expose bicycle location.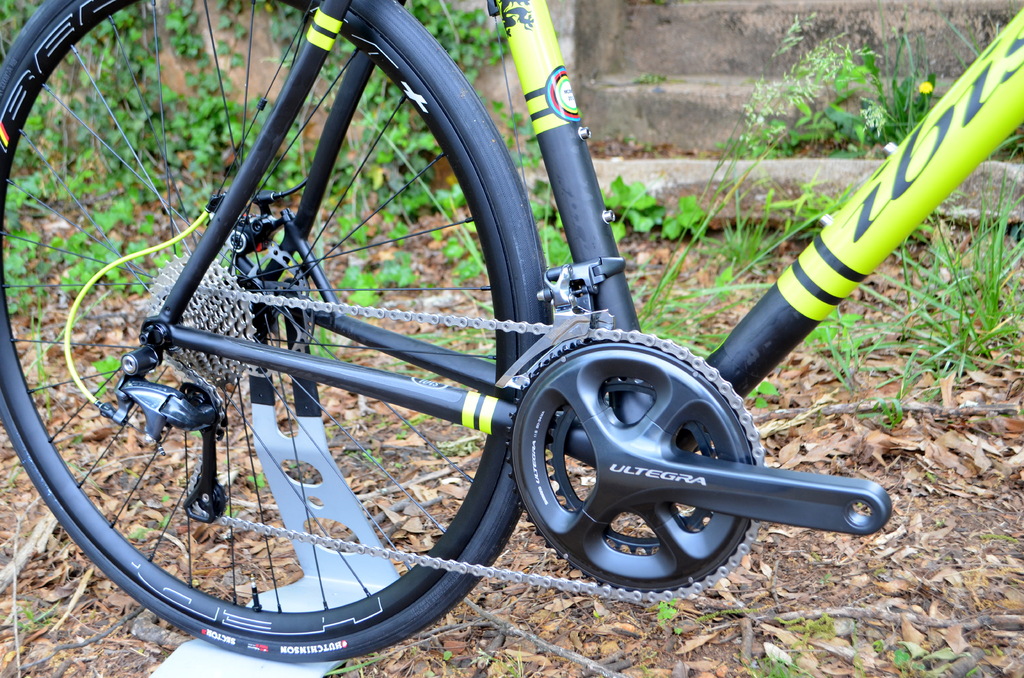
Exposed at rect(139, 0, 912, 638).
